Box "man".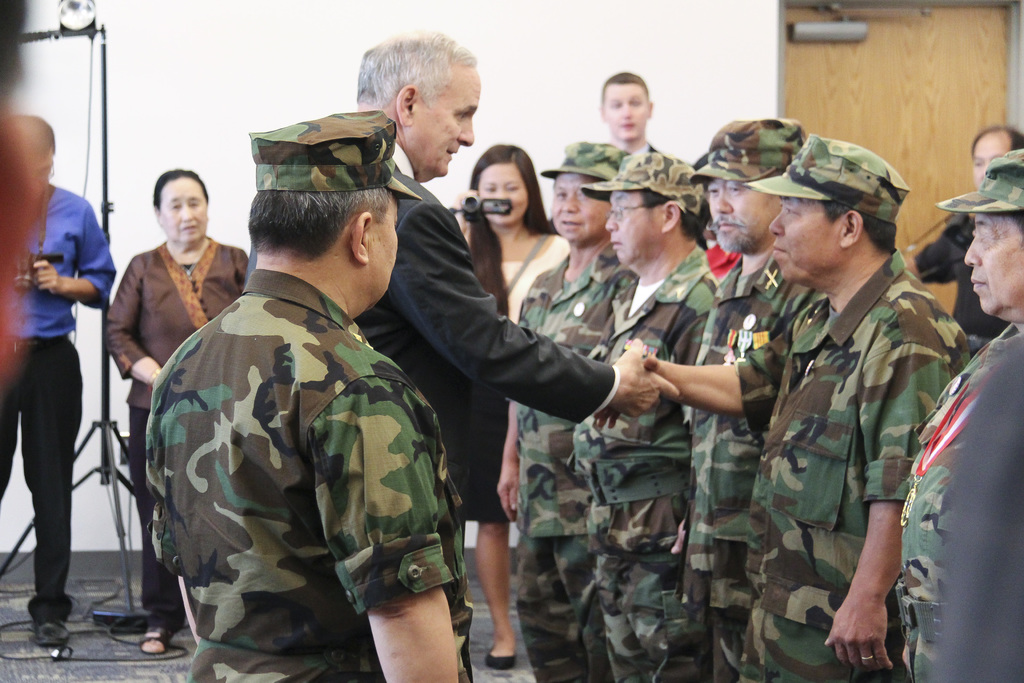
(left=665, top=117, right=809, bottom=682).
